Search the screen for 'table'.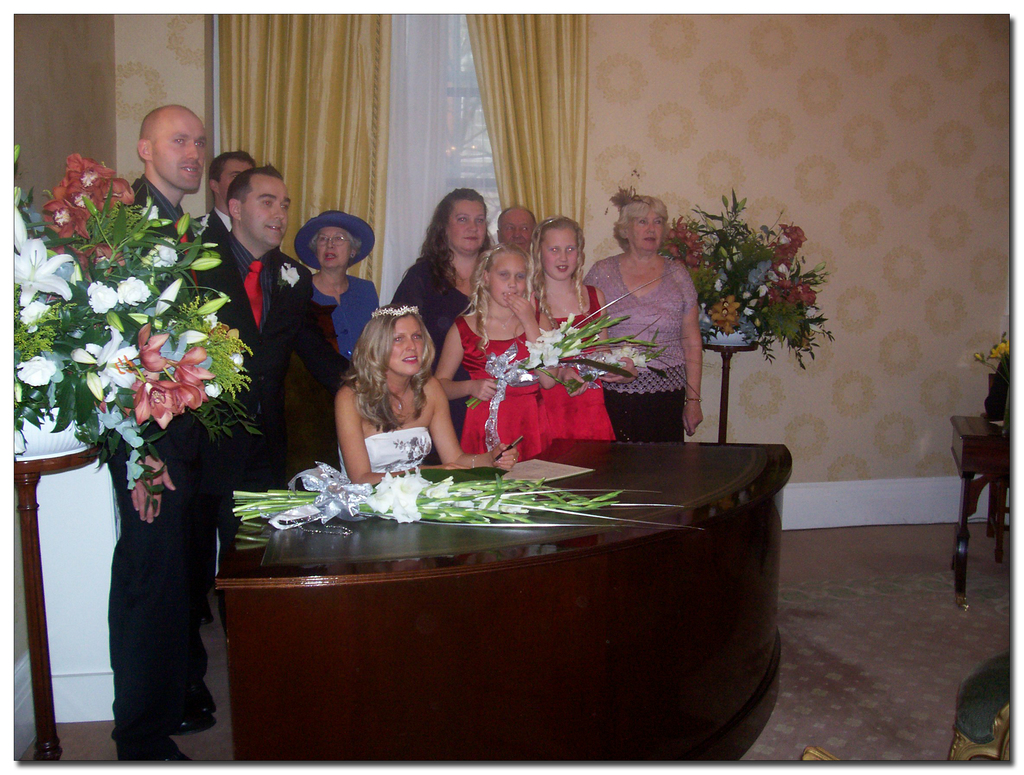
Found at <box>947,416,1023,607</box>.
